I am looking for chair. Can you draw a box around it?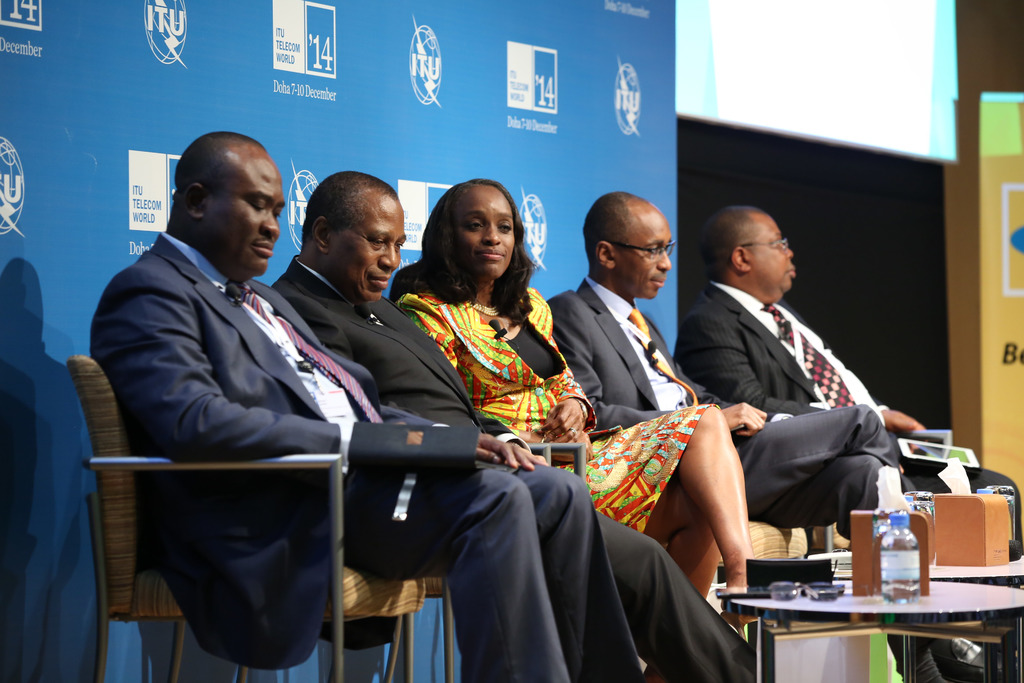
Sure, the bounding box is [left=63, top=354, right=425, bottom=682].
